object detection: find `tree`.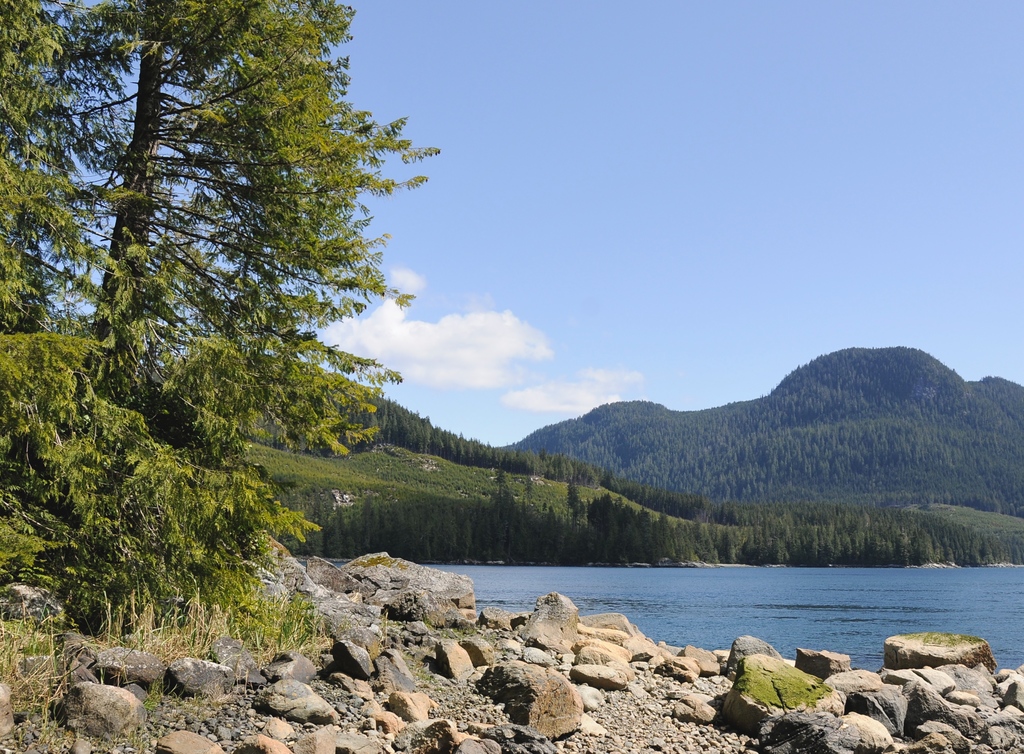
<bbox>0, 0, 312, 616</bbox>.
